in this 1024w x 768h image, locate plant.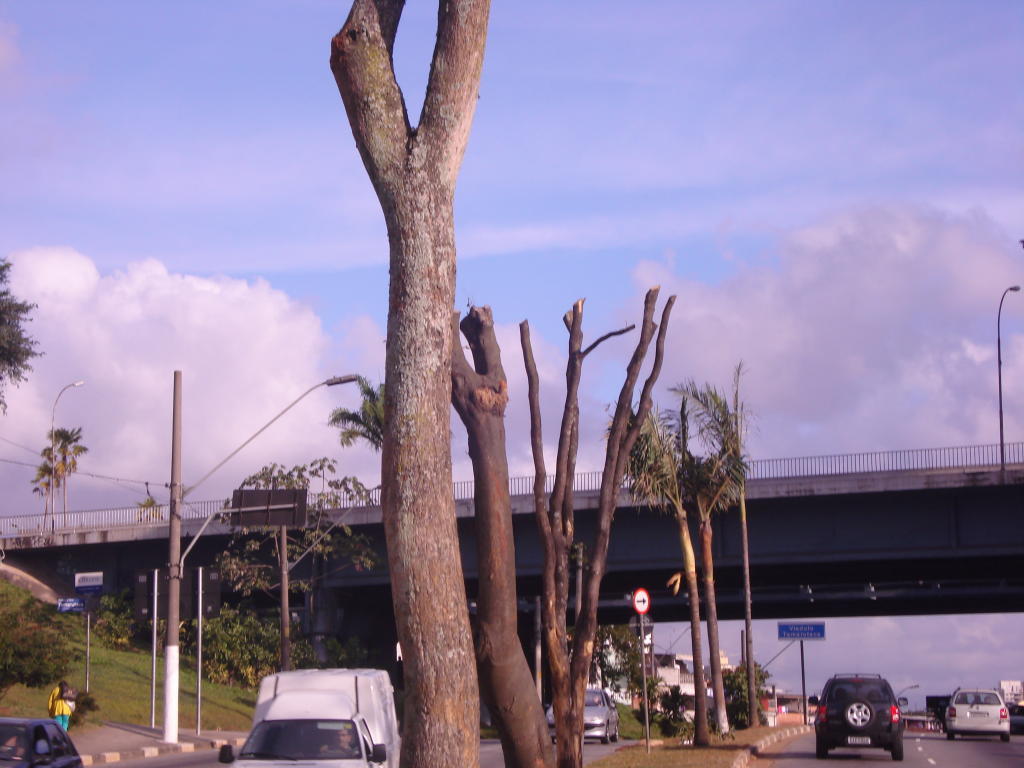
Bounding box: {"left": 661, "top": 714, "right": 684, "bottom": 738}.
